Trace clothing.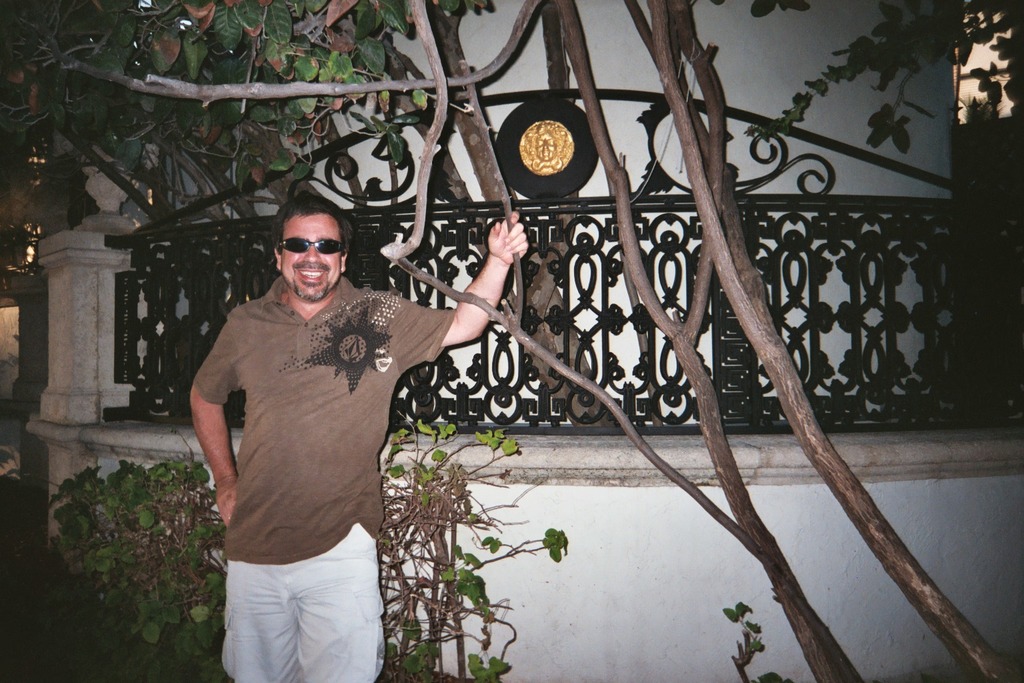
Traced to bbox=[193, 237, 480, 629].
